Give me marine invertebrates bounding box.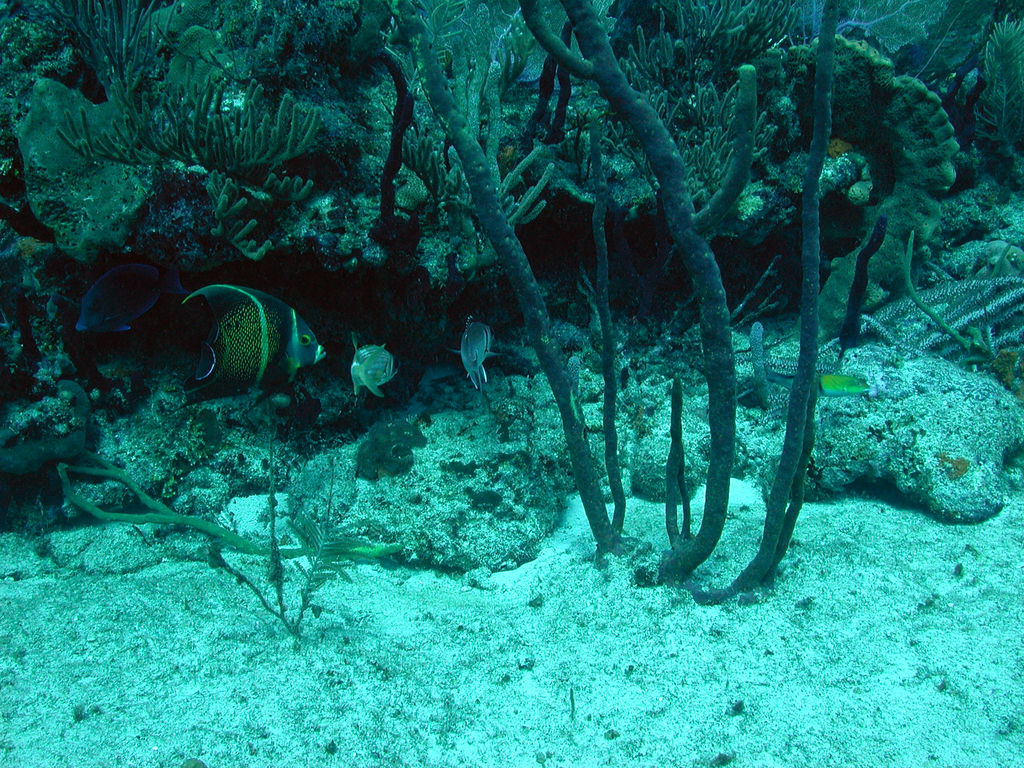
Rect(202, 170, 350, 263).
